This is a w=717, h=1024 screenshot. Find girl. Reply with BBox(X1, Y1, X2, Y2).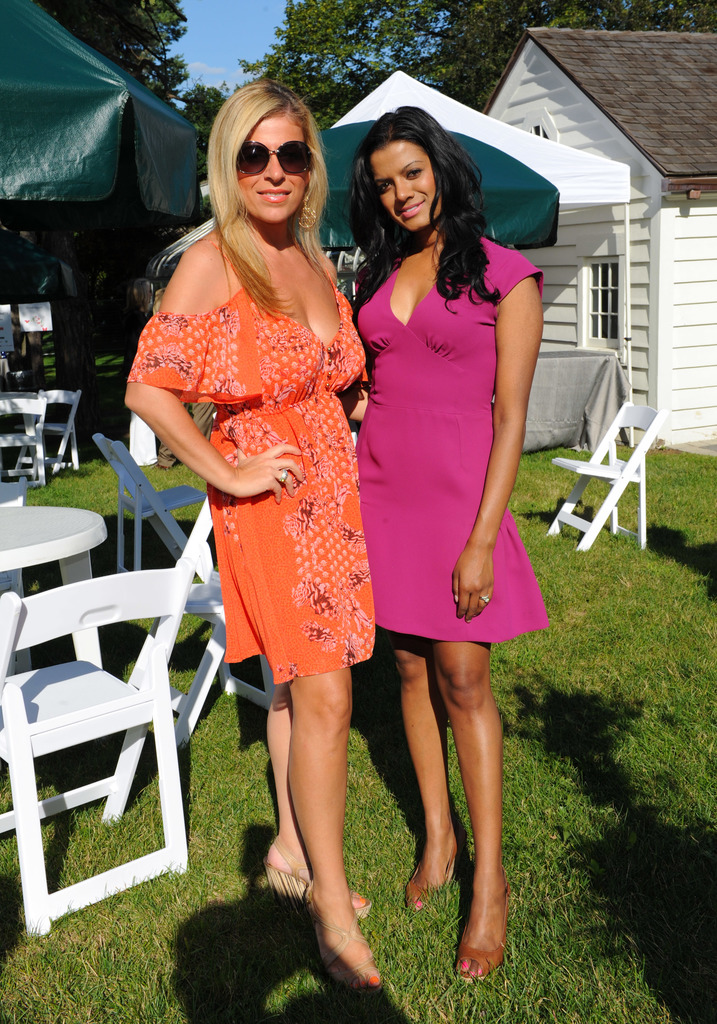
BBox(353, 108, 545, 981).
